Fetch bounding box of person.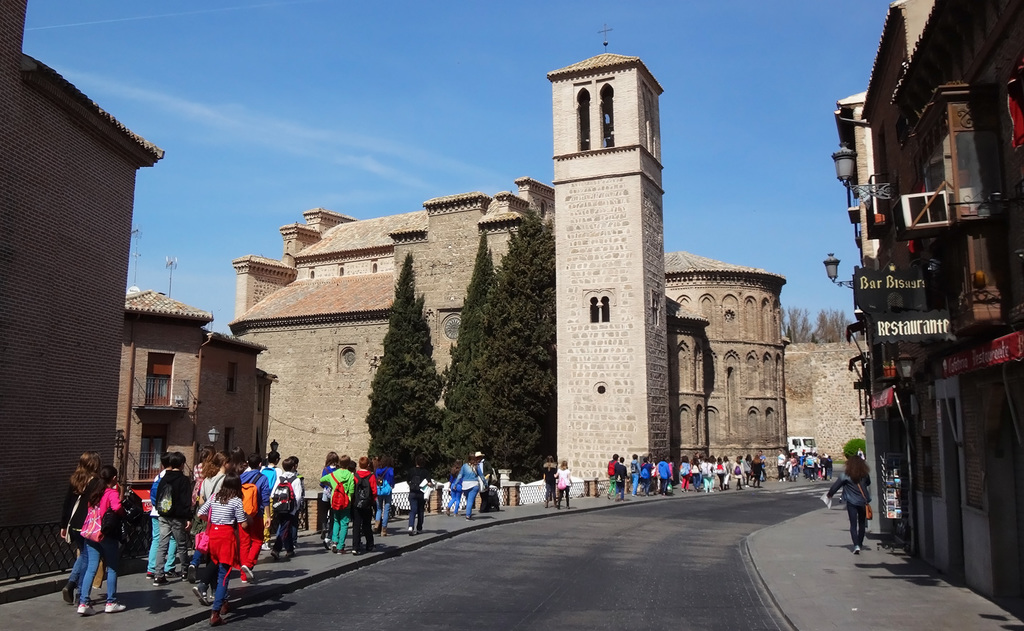
Bbox: {"left": 540, "top": 458, "right": 556, "bottom": 504}.
